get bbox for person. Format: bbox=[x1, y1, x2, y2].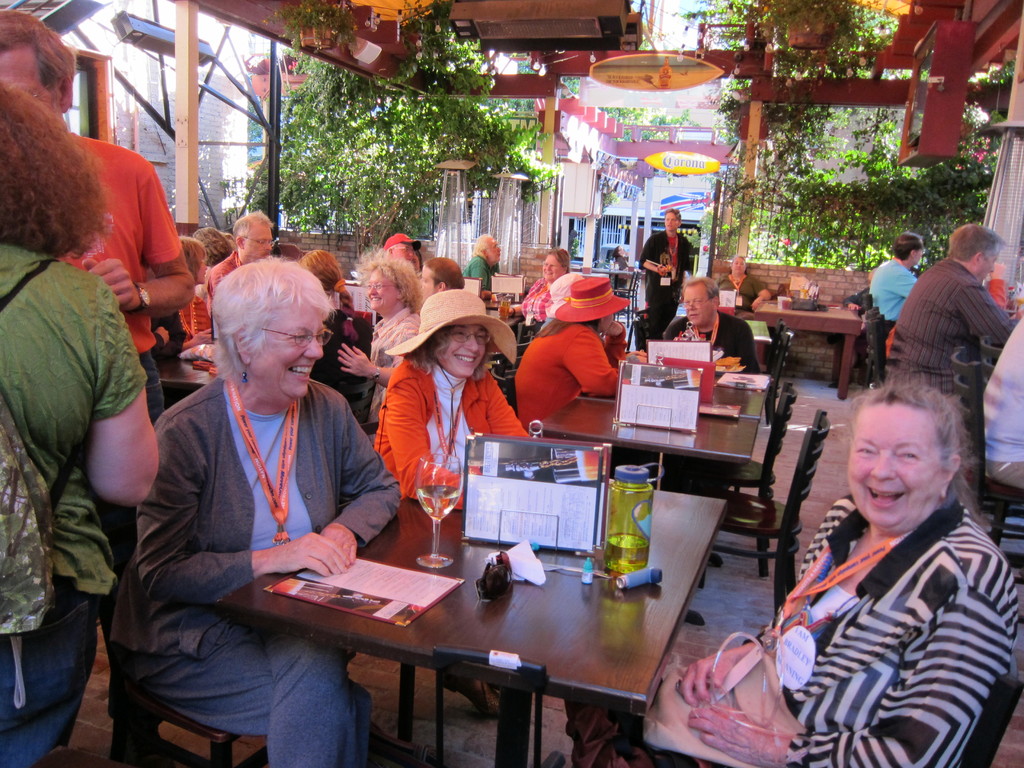
bbox=[109, 250, 406, 767].
